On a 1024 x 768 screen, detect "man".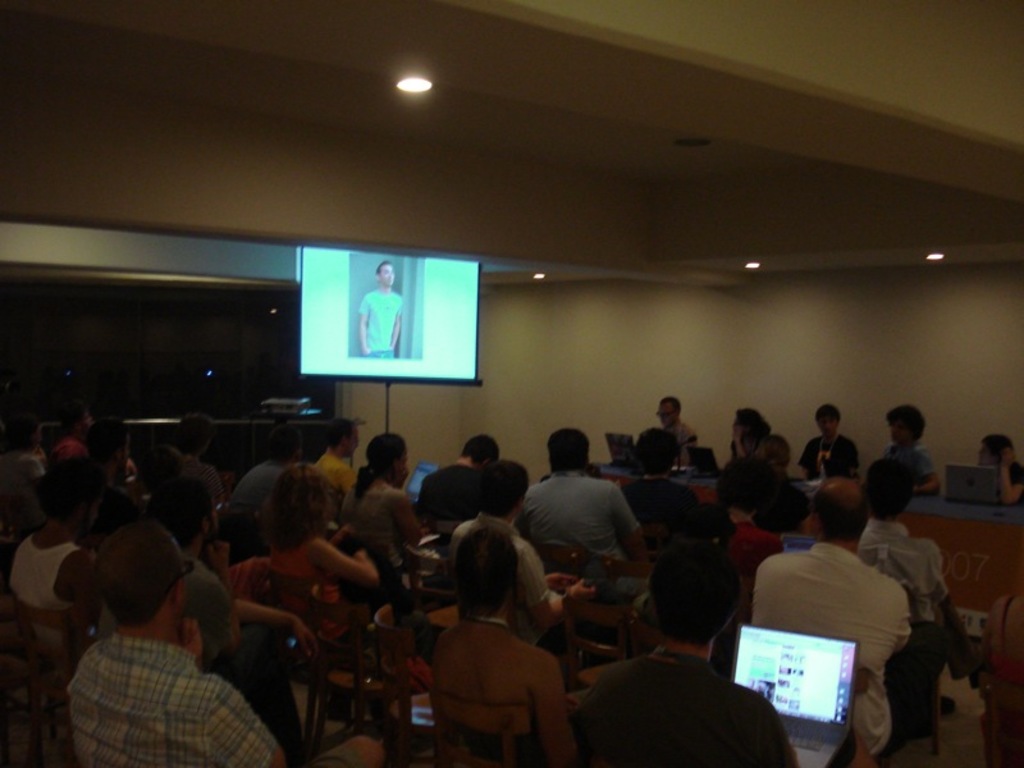
region(307, 420, 358, 504).
